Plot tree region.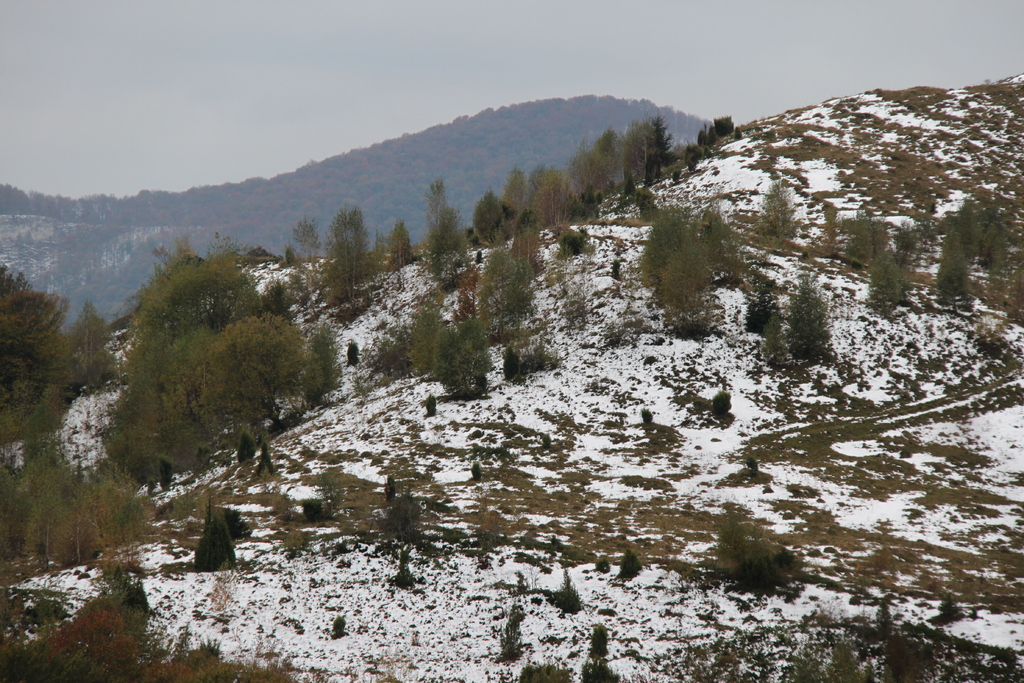
Plotted at pyautogui.locateOnScreen(654, 226, 734, 346).
